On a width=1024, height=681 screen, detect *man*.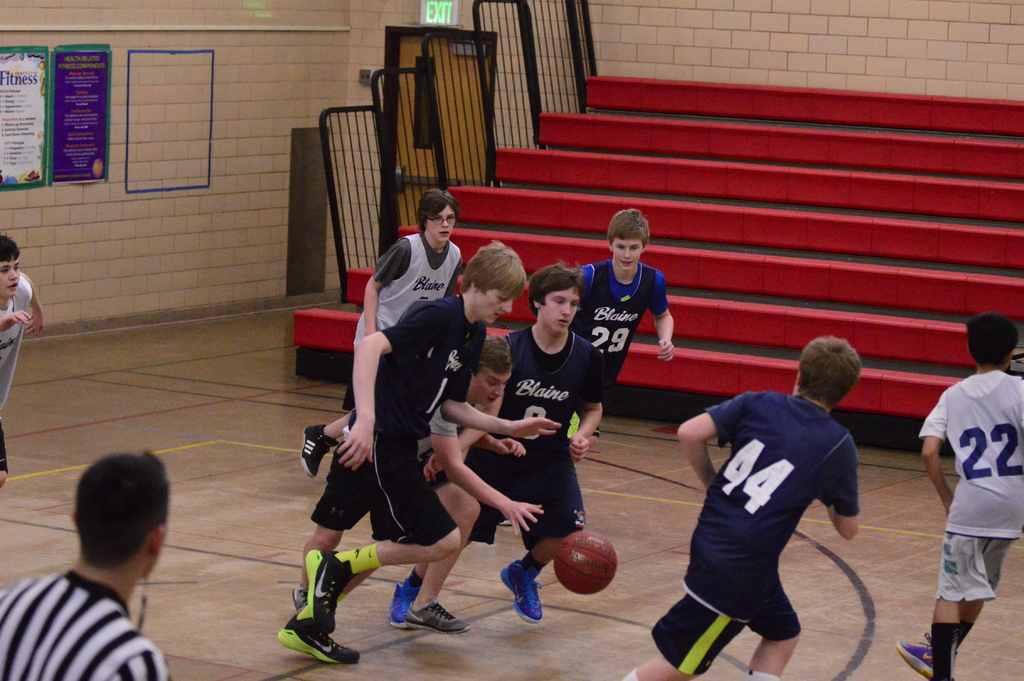
[x1=0, y1=455, x2=205, y2=680].
